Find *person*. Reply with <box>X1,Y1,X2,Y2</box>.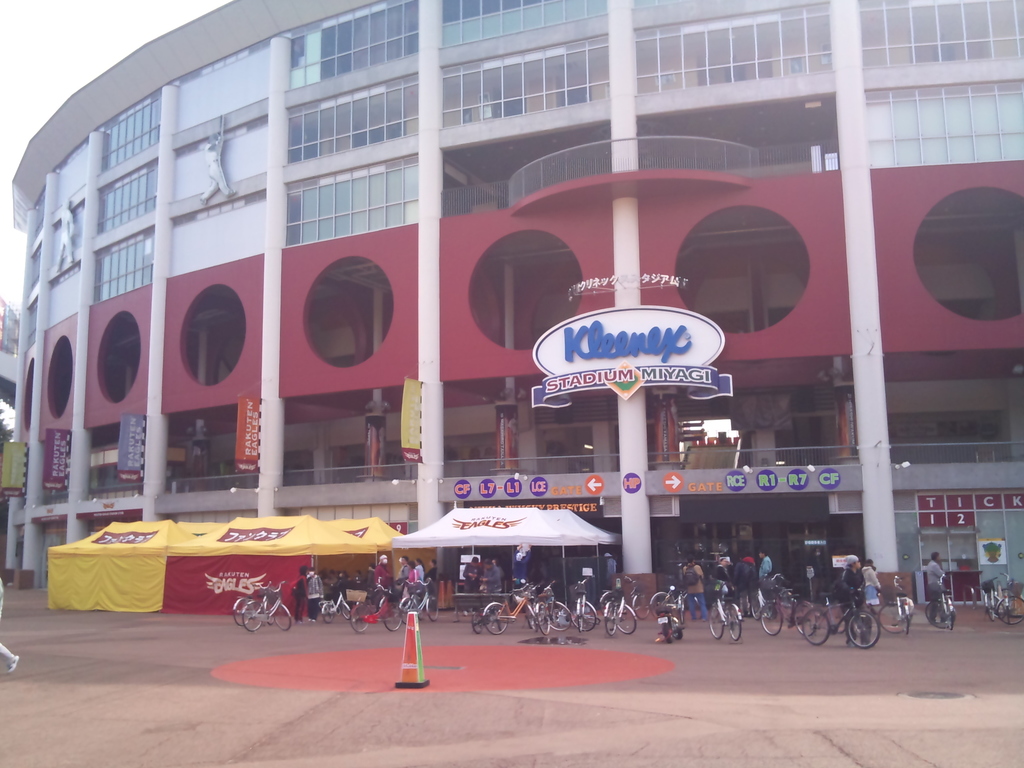
<box>0,579,19,673</box>.
